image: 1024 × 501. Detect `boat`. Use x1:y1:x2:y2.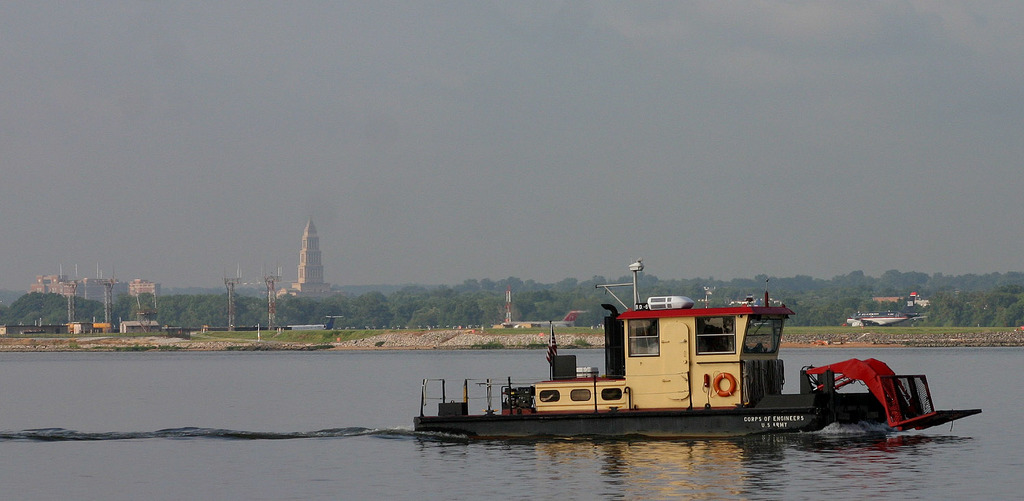
395:272:971:439.
